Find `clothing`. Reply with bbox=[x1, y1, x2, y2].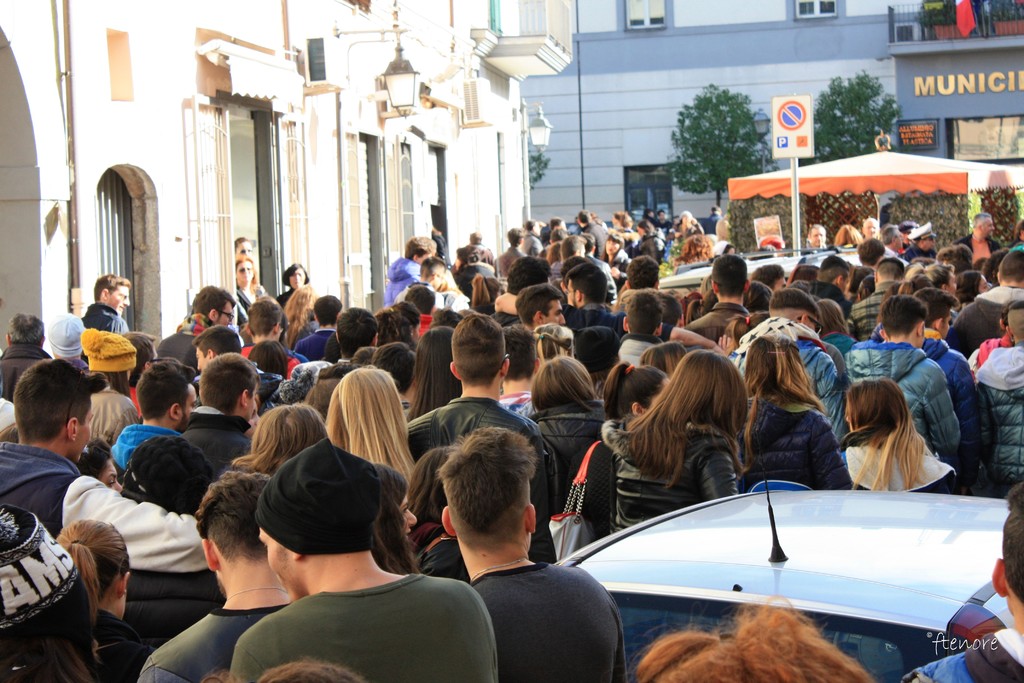
bbox=[956, 235, 1003, 264].
